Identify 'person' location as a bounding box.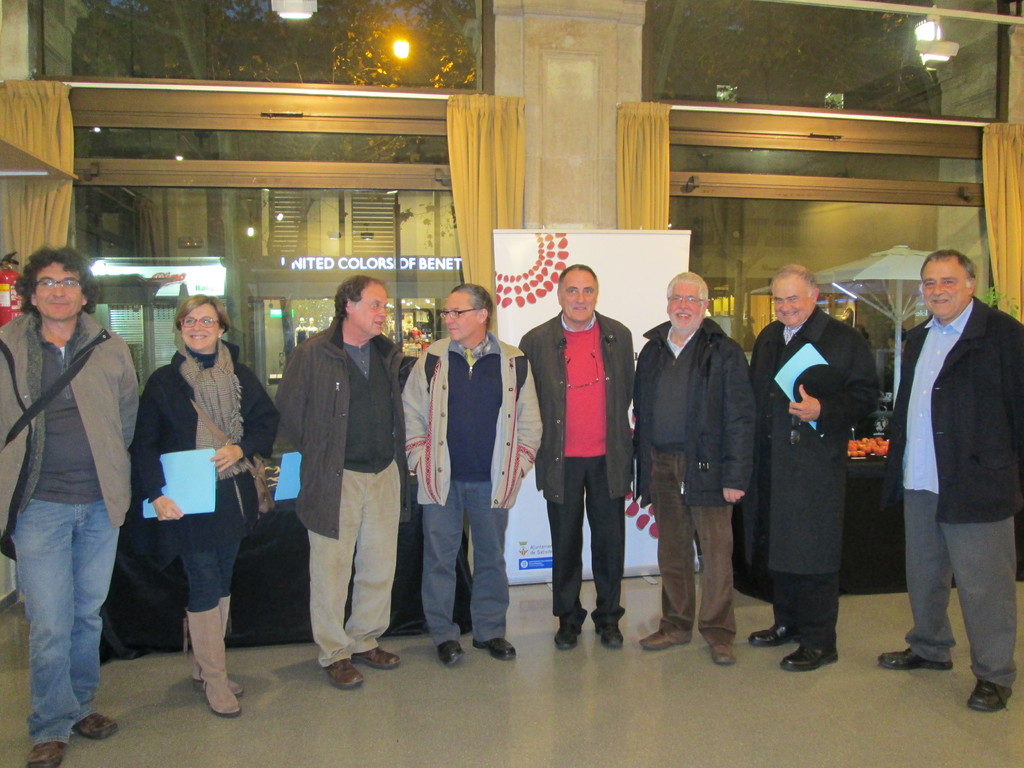
region(737, 268, 877, 677).
